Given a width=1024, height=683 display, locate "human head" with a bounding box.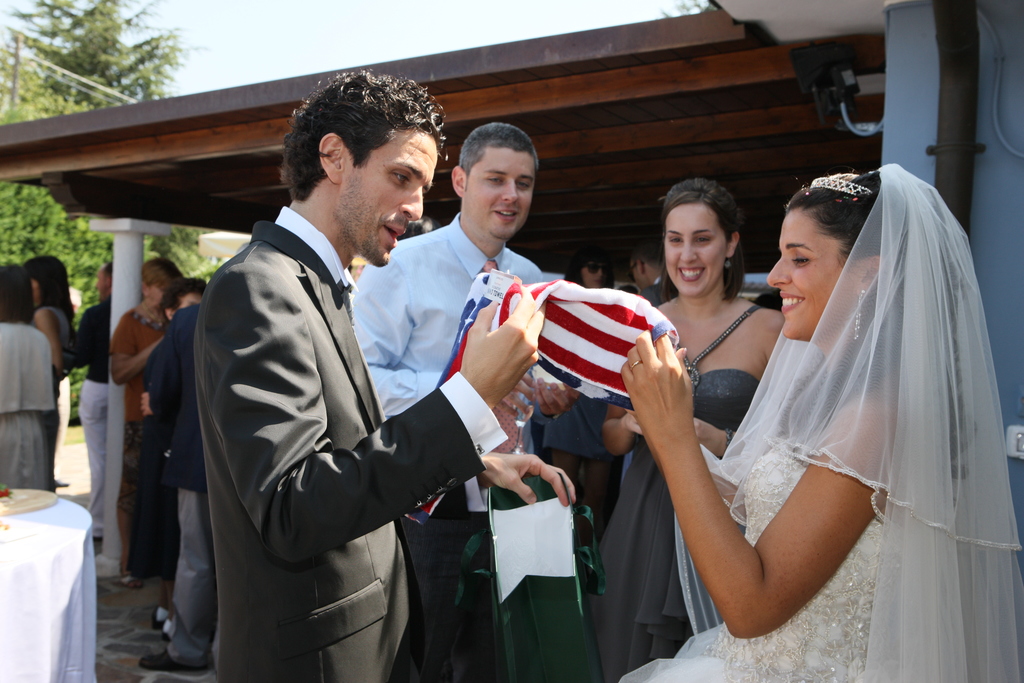
Located: l=144, t=259, r=182, b=315.
